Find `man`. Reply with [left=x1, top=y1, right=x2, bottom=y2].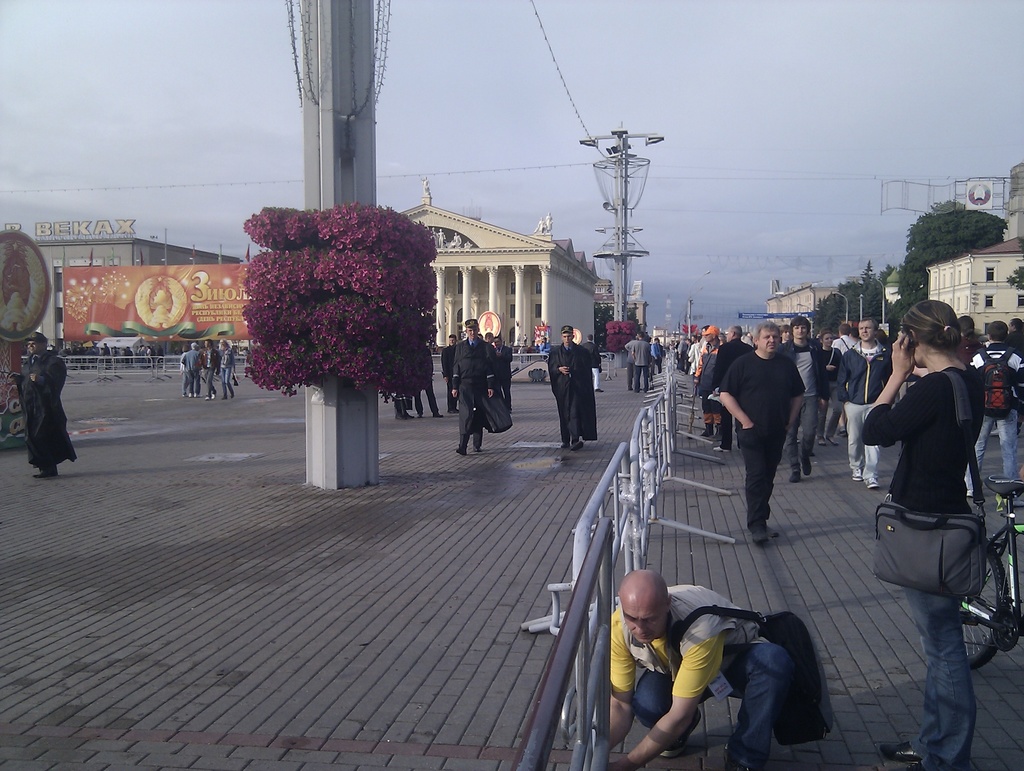
[left=971, top=323, right=1023, bottom=500].
